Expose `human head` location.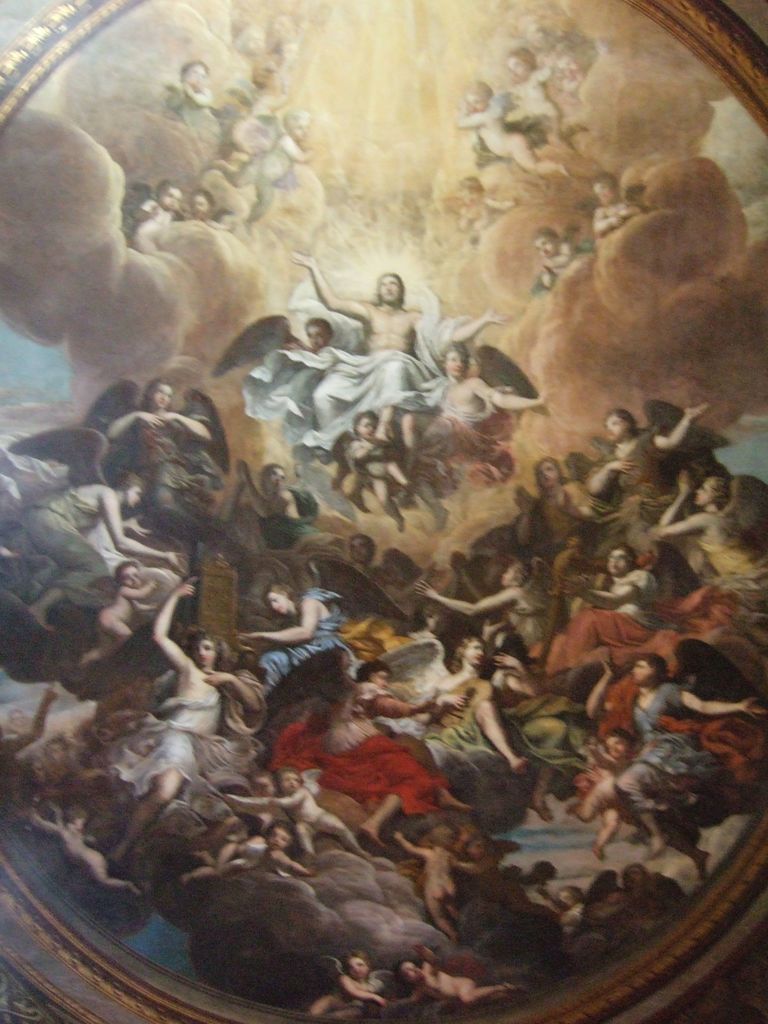
Exposed at select_region(188, 630, 217, 667).
